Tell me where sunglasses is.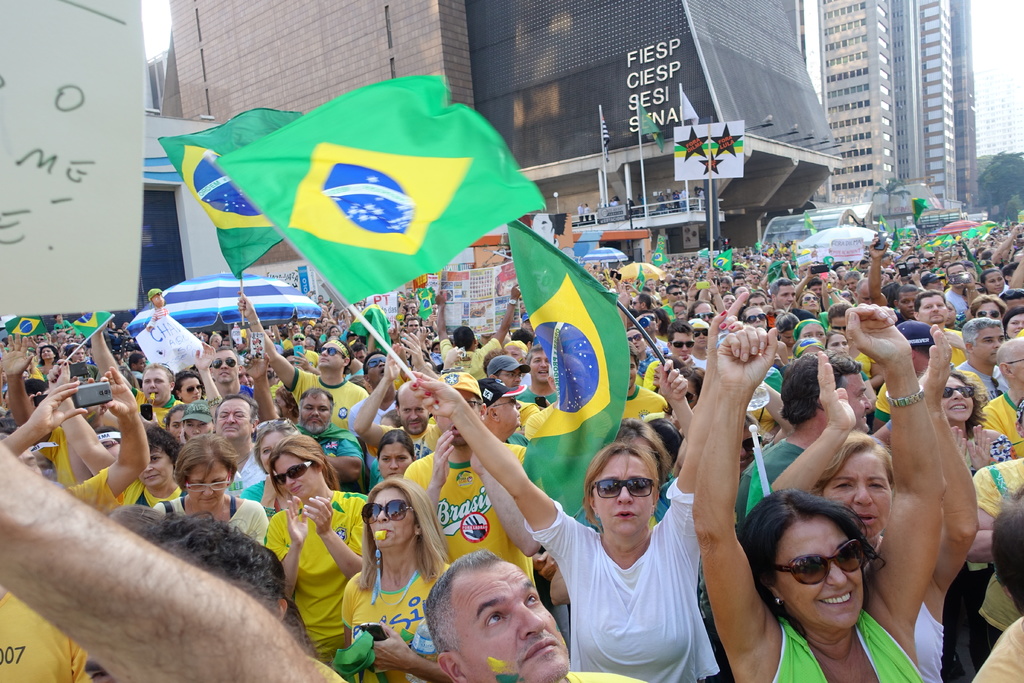
sunglasses is at region(670, 340, 696, 349).
